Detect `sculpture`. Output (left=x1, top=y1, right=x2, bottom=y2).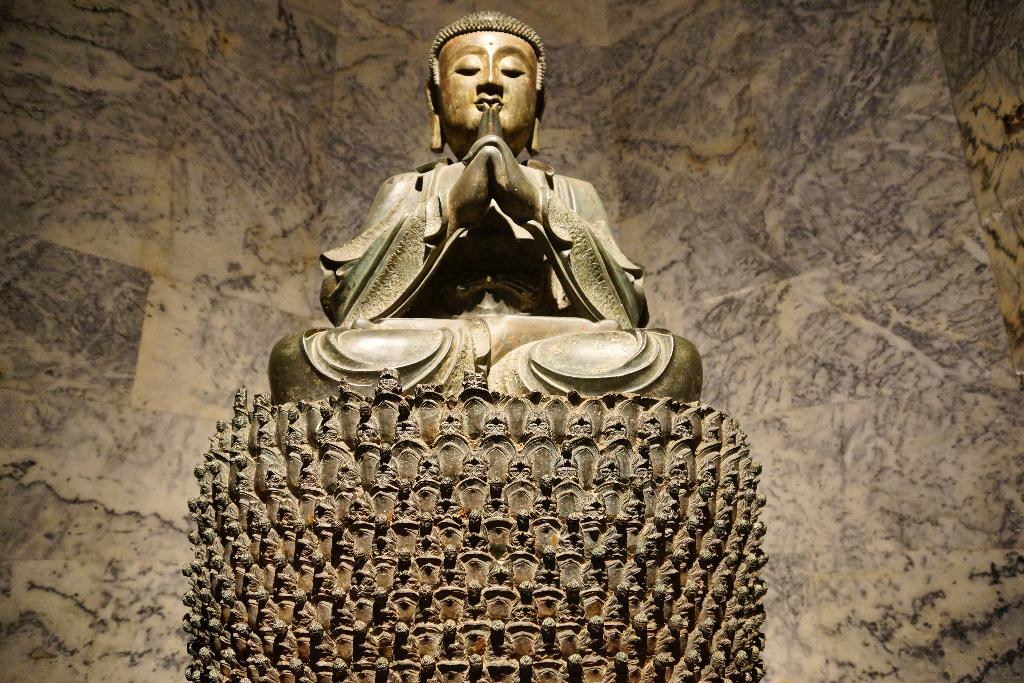
(left=507, top=586, right=538, bottom=630).
